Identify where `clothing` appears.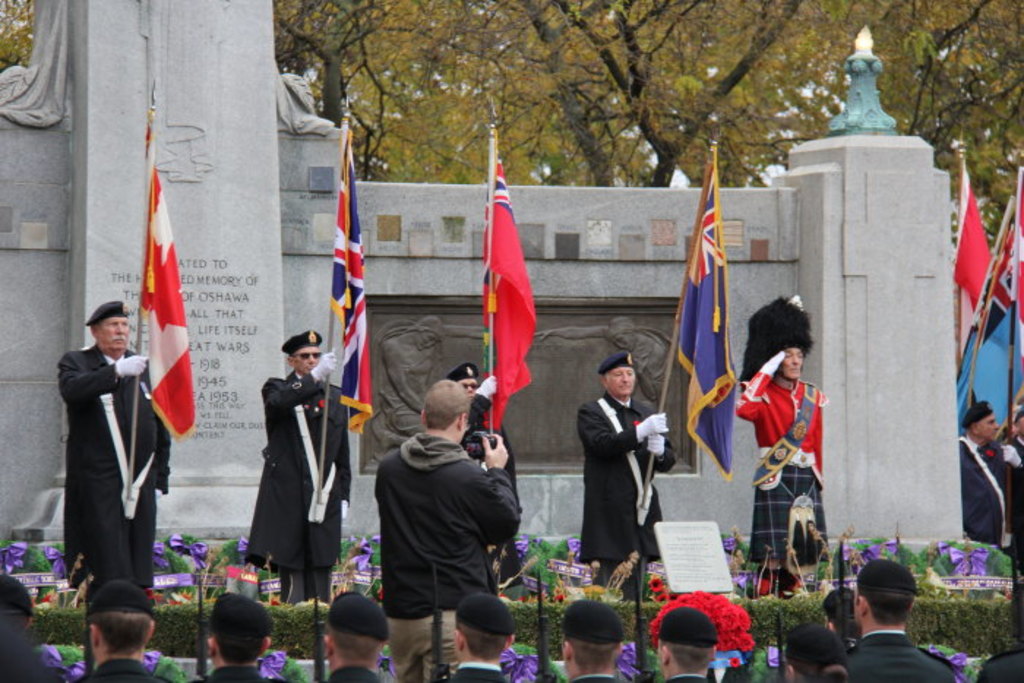
Appears at l=838, t=627, r=955, b=682.
